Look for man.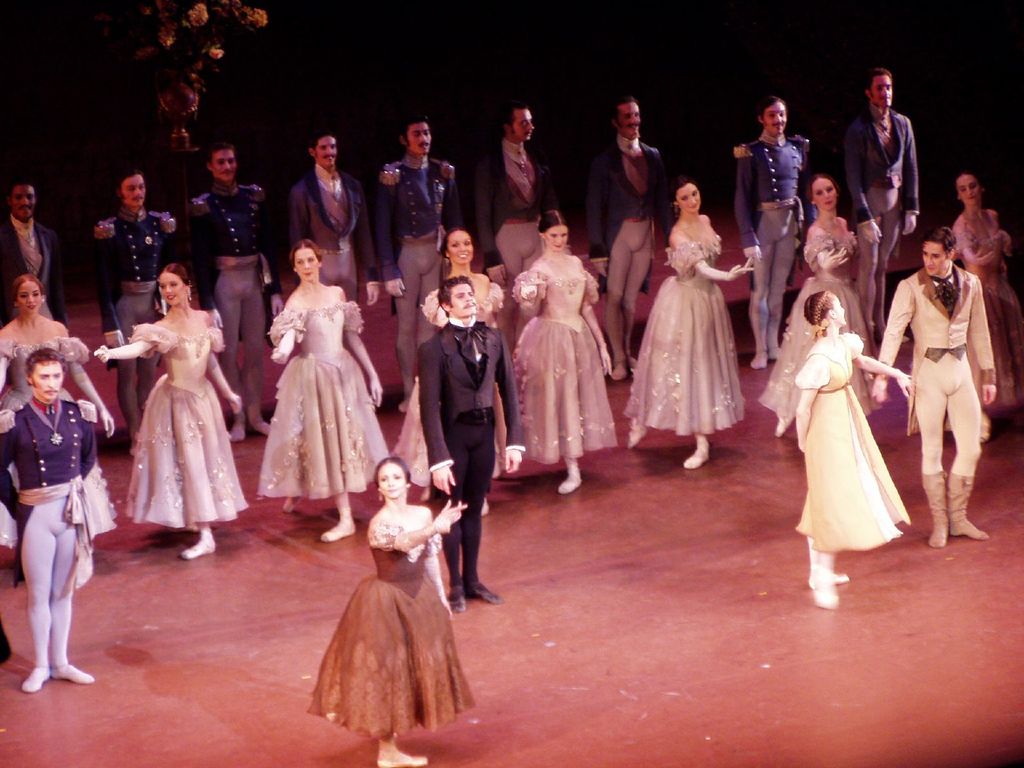
Found: 186/146/278/442.
